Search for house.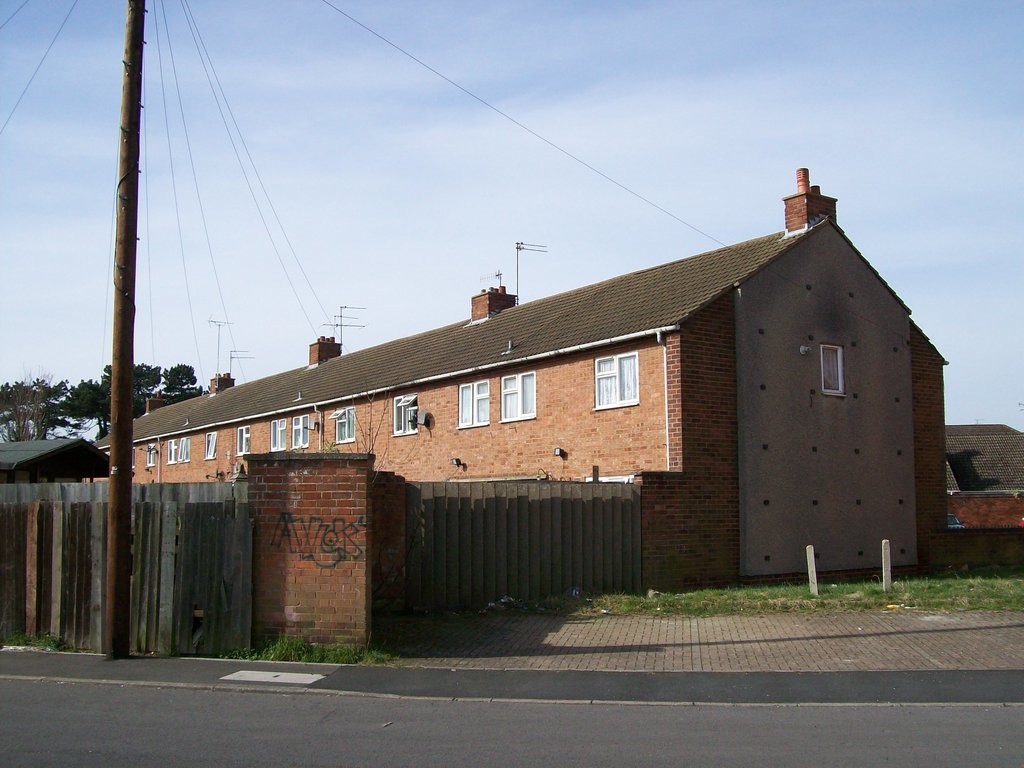
Found at 0/430/109/487.
